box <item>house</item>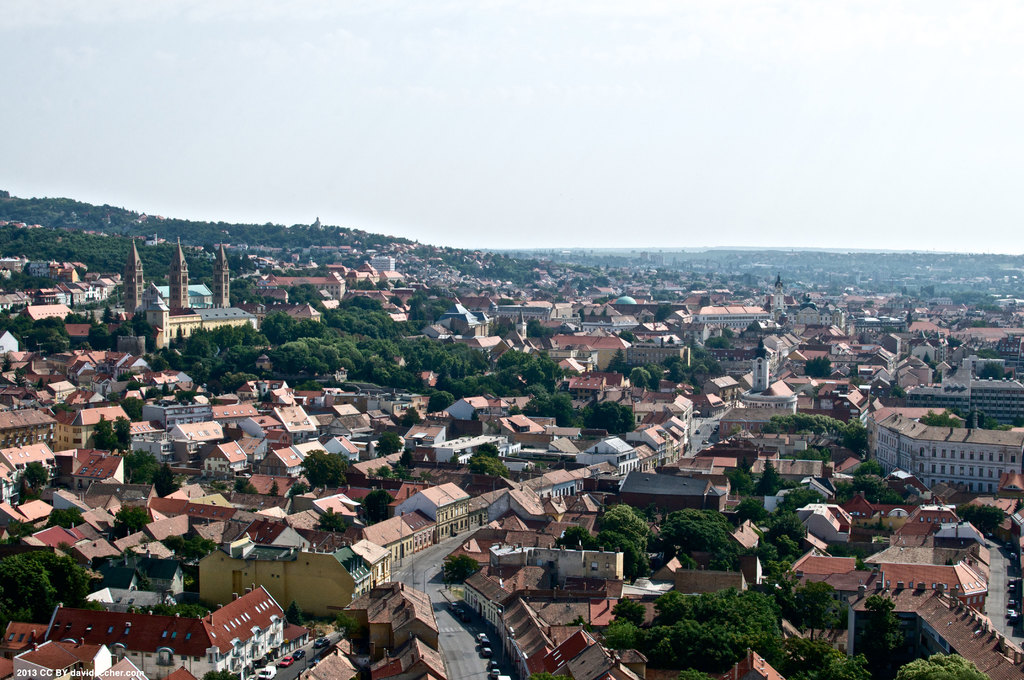
(left=495, top=404, right=565, bottom=449)
